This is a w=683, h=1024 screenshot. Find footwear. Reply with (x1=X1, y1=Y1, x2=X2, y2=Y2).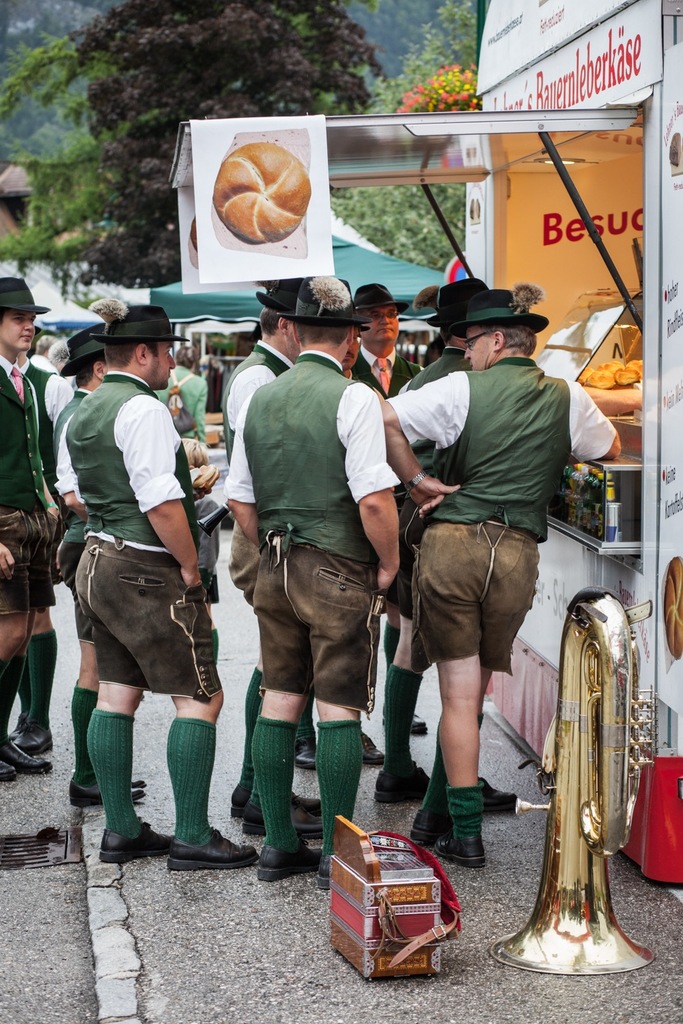
(x1=378, y1=760, x2=432, y2=800).
